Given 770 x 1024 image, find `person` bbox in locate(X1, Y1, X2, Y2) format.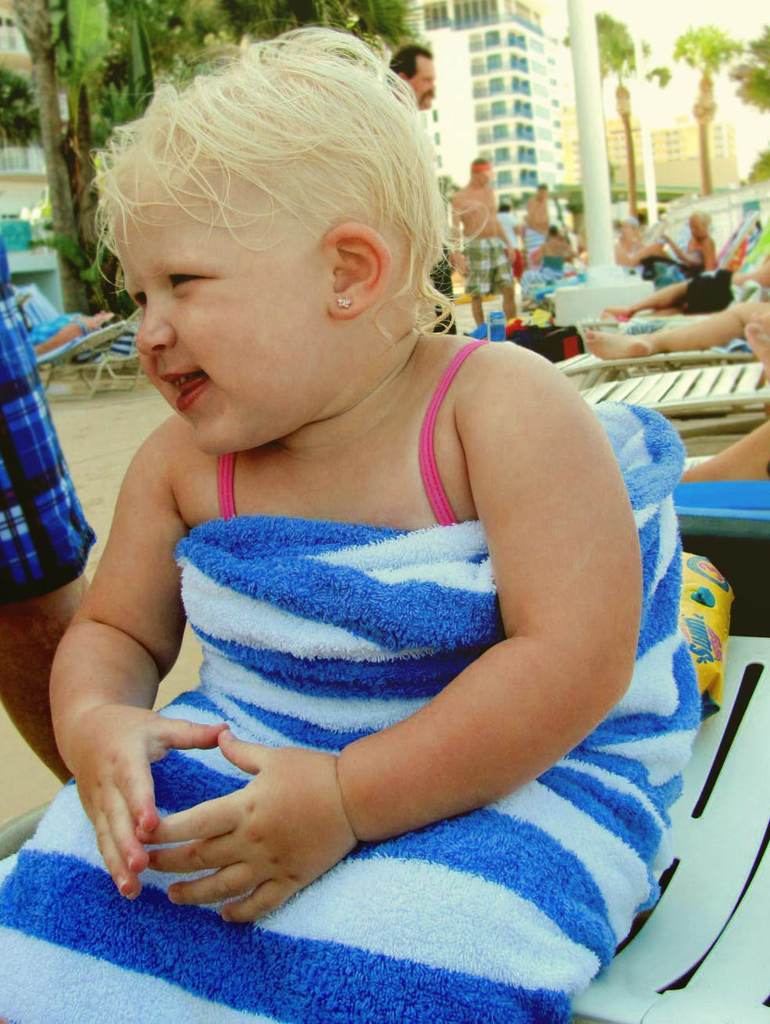
locate(613, 212, 724, 270).
